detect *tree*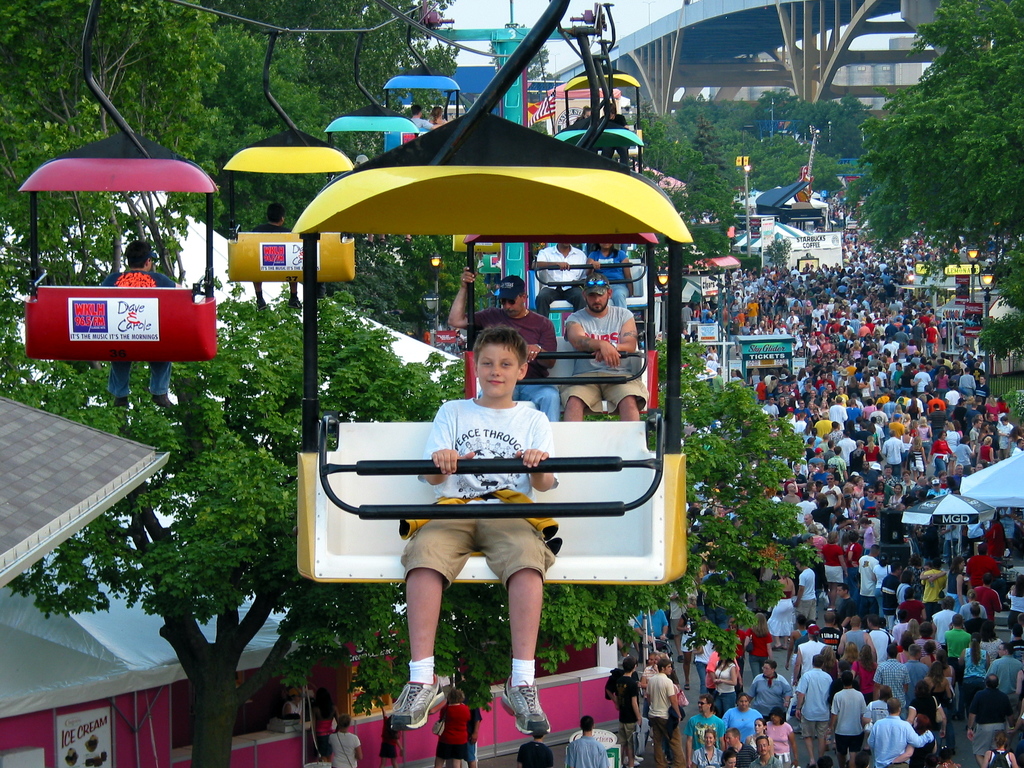
844,0,1023,364
